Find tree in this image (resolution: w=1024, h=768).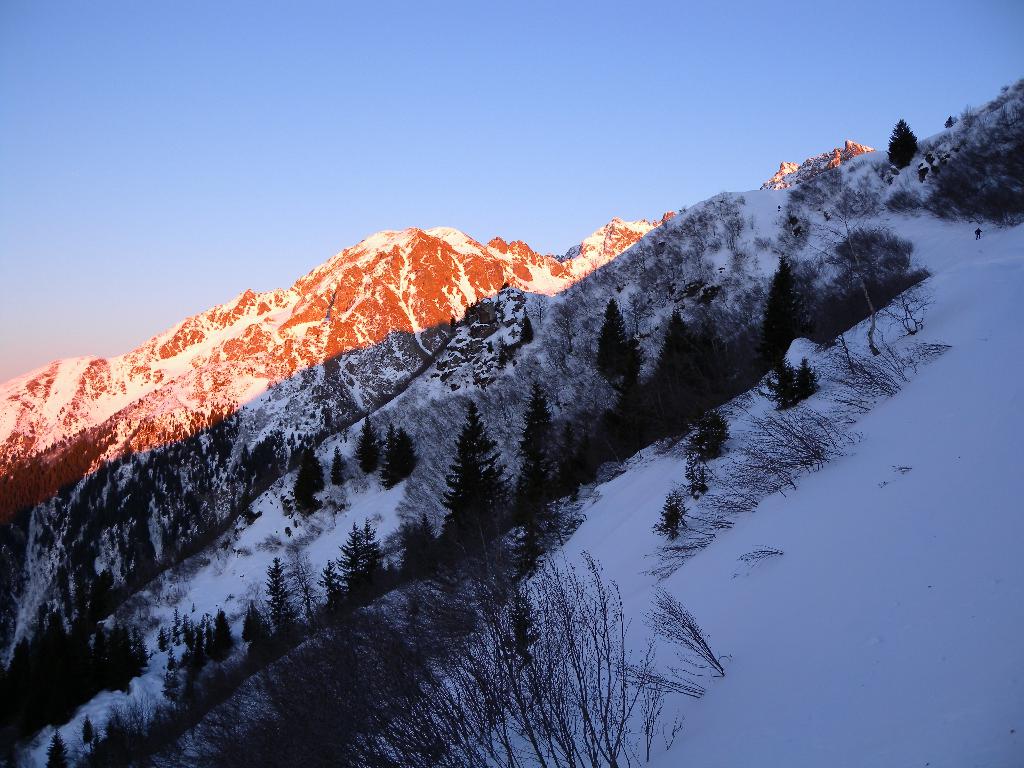
[385,426,415,490].
